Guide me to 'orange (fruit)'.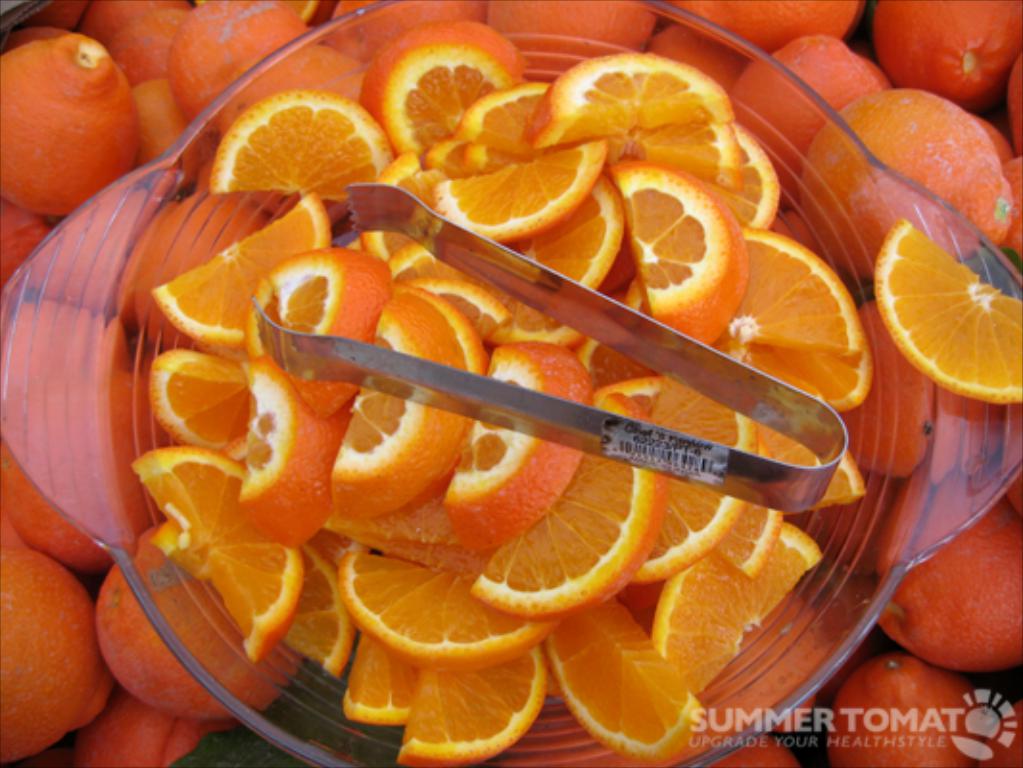
Guidance: 246 357 332 534.
